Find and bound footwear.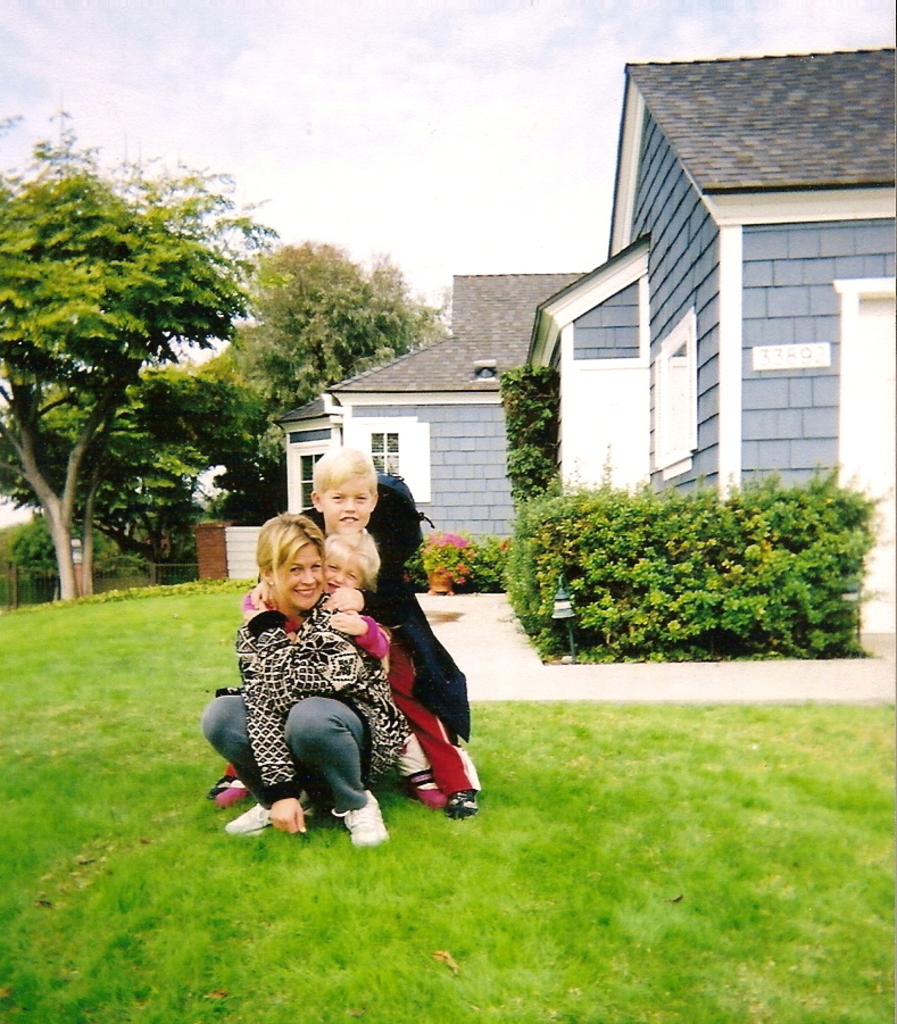
Bound: locate(218, 804, 283, 844).
